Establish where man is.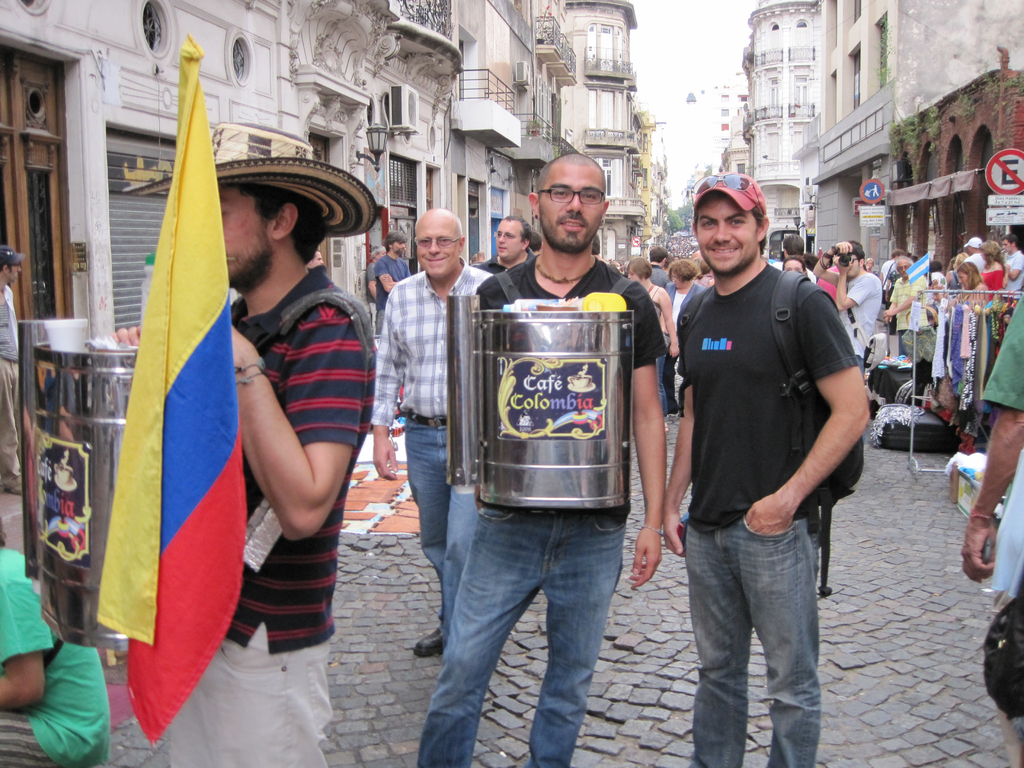
Established at [left=651, top=168, right=871, bottom=767].
